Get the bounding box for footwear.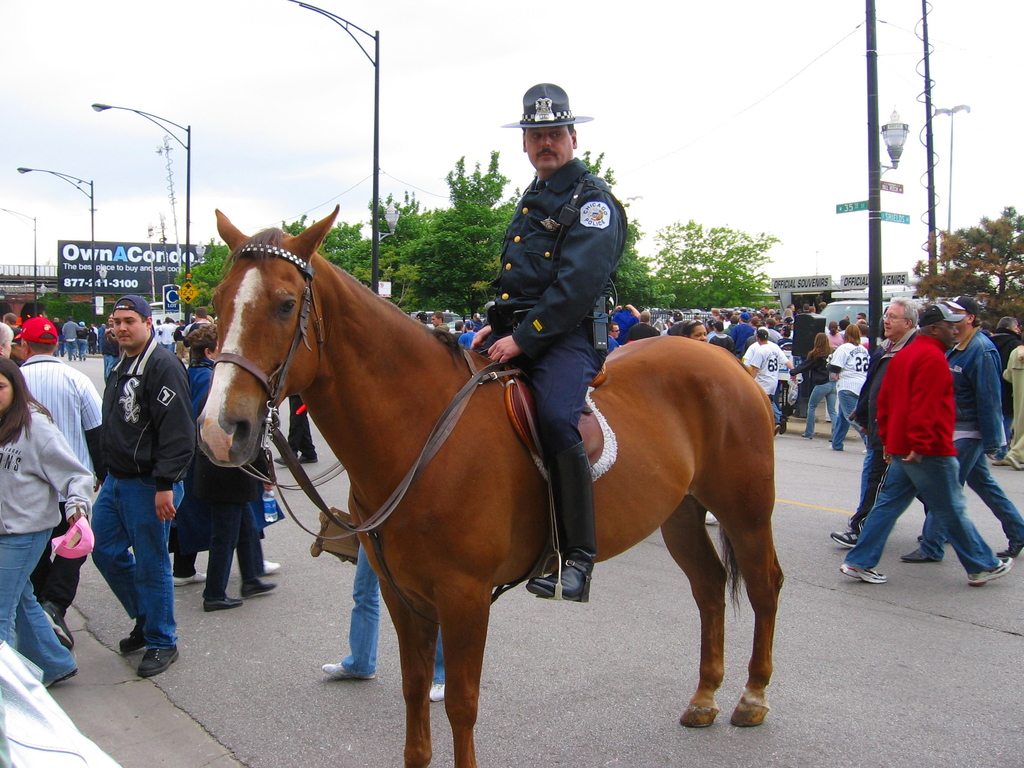
Rect(172, 569, 207, 582).
